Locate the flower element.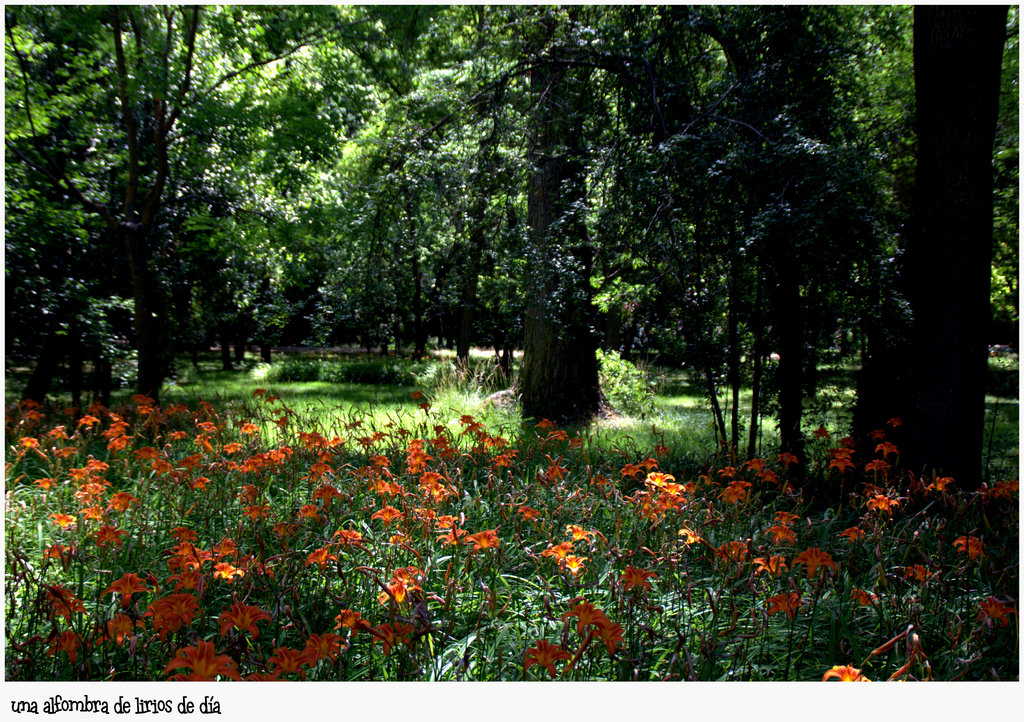
Element bbox: <box>973,595,1022,630</box>.
